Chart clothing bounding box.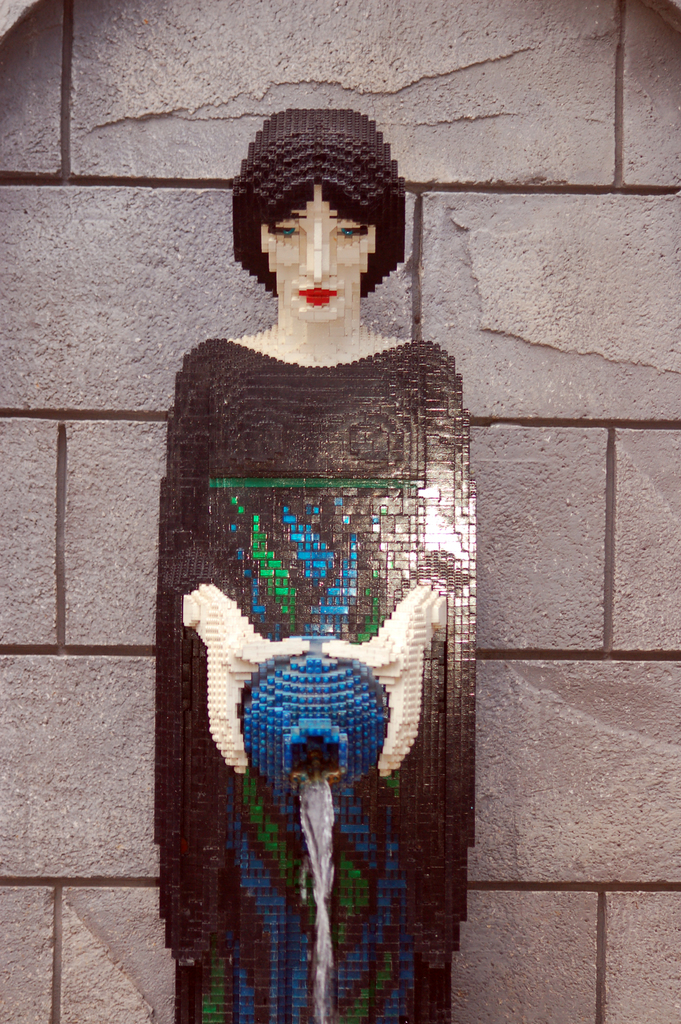
Charted: crop(144, 315, 509, 1023).
